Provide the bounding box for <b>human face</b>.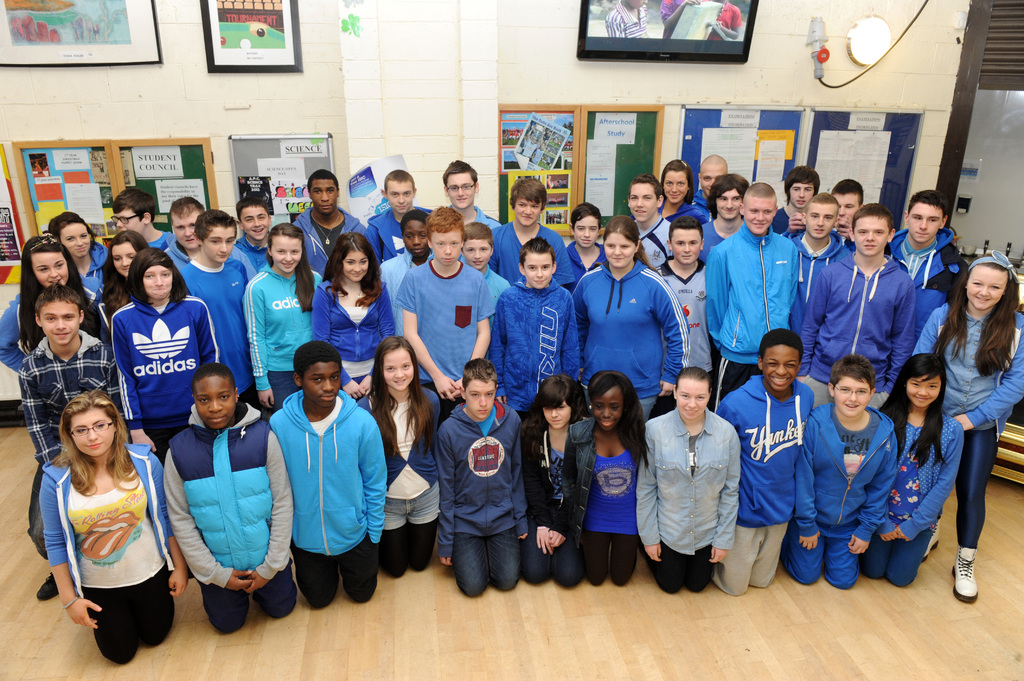
[left=66, top=405, right=118, bottom=459].
